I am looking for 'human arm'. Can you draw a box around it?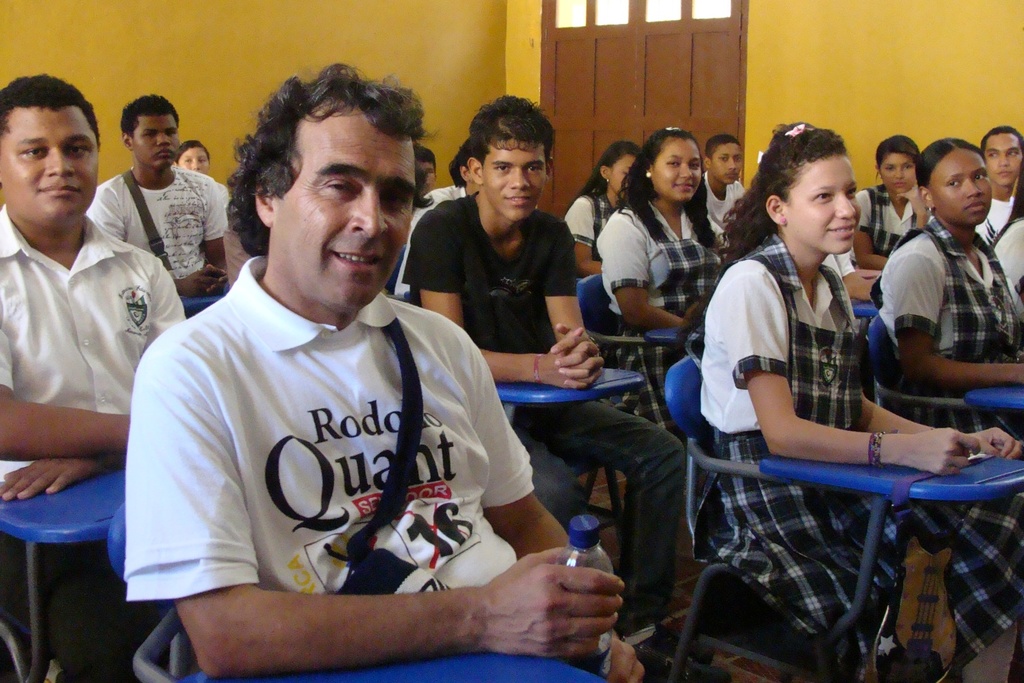
Sure, the bounding box is 601:216:698:332.
